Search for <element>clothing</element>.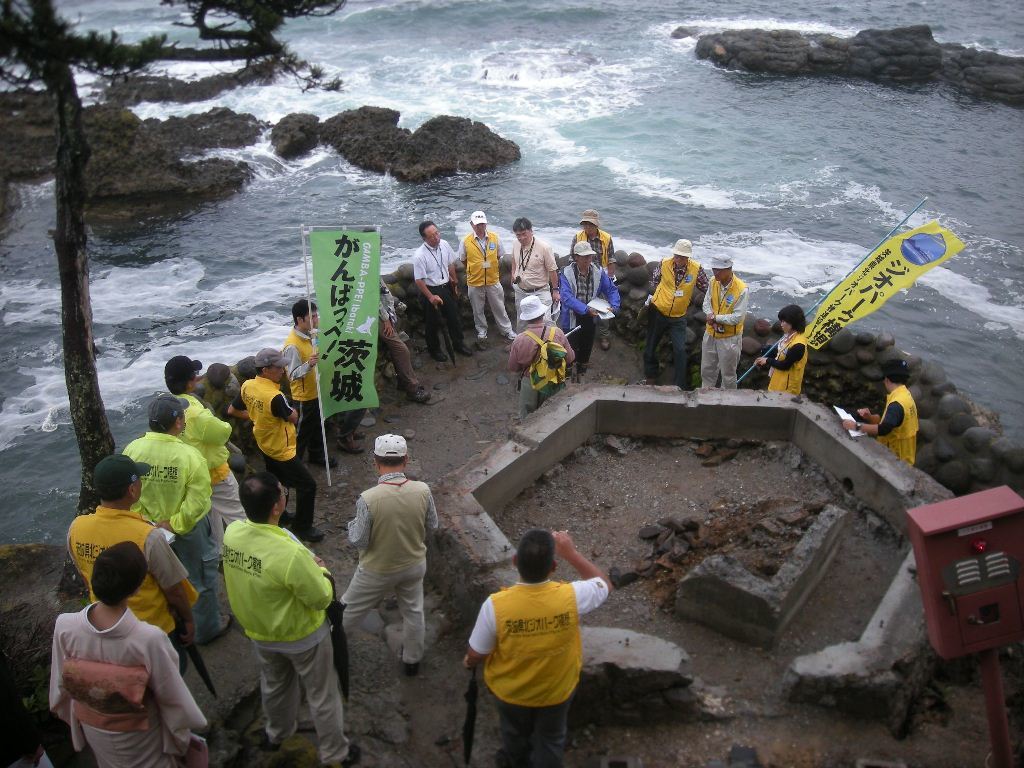
Found at 372:280:420:391.
